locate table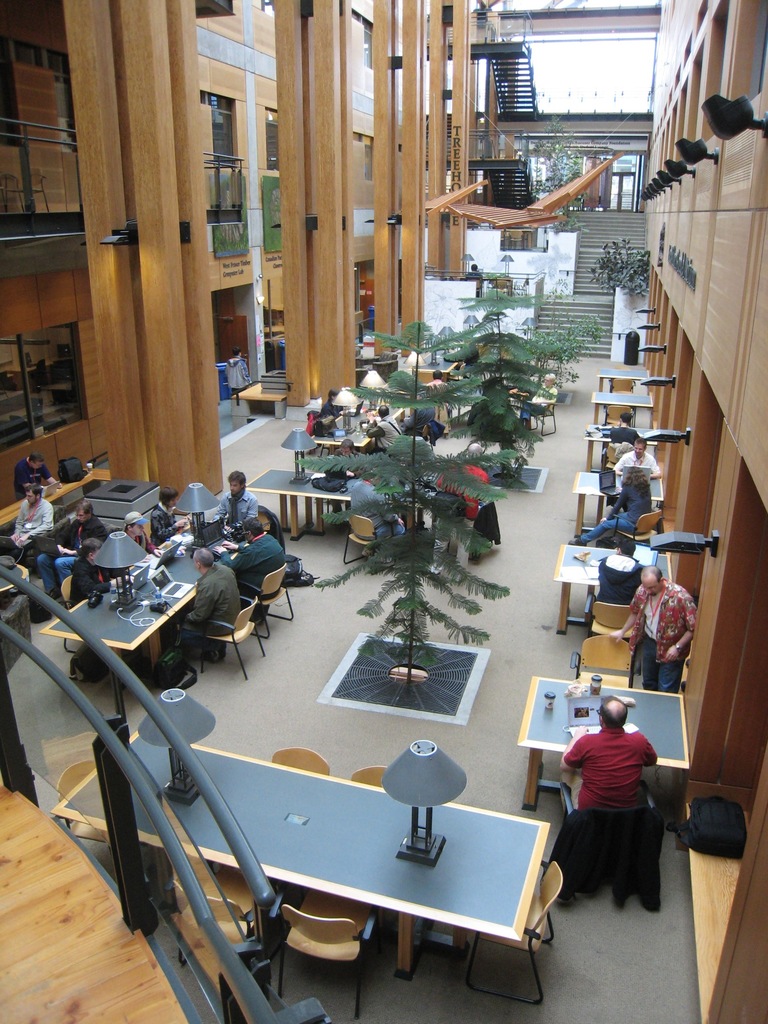
BBox(305, 399, 405, 459)
